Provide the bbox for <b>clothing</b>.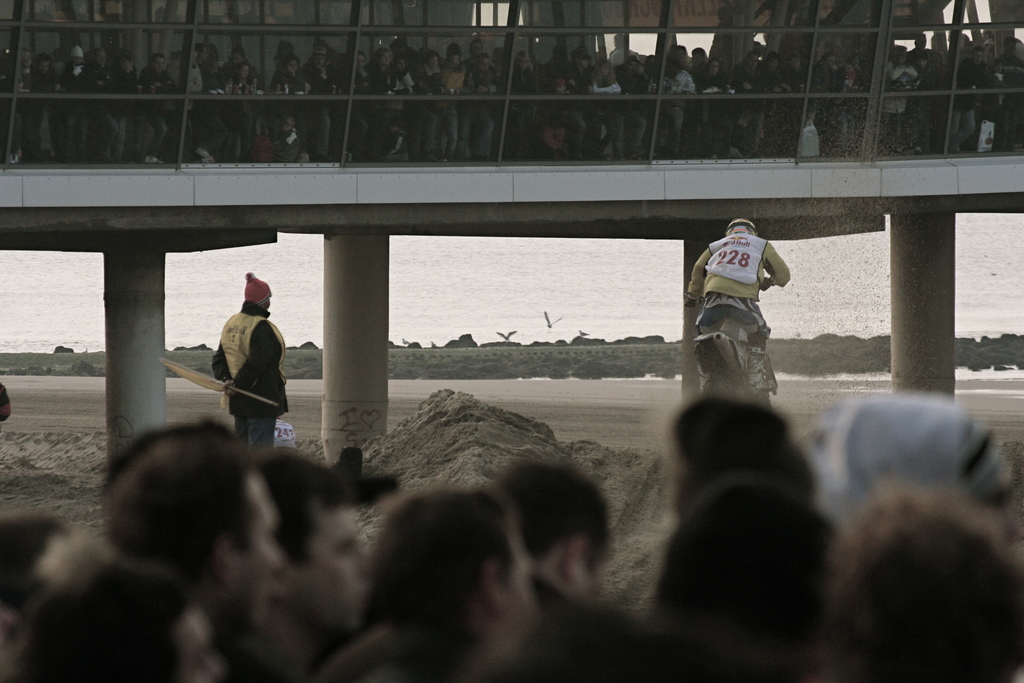
{"x1": 911, "y1": 51, "x2": 939, "y2": 154}.
